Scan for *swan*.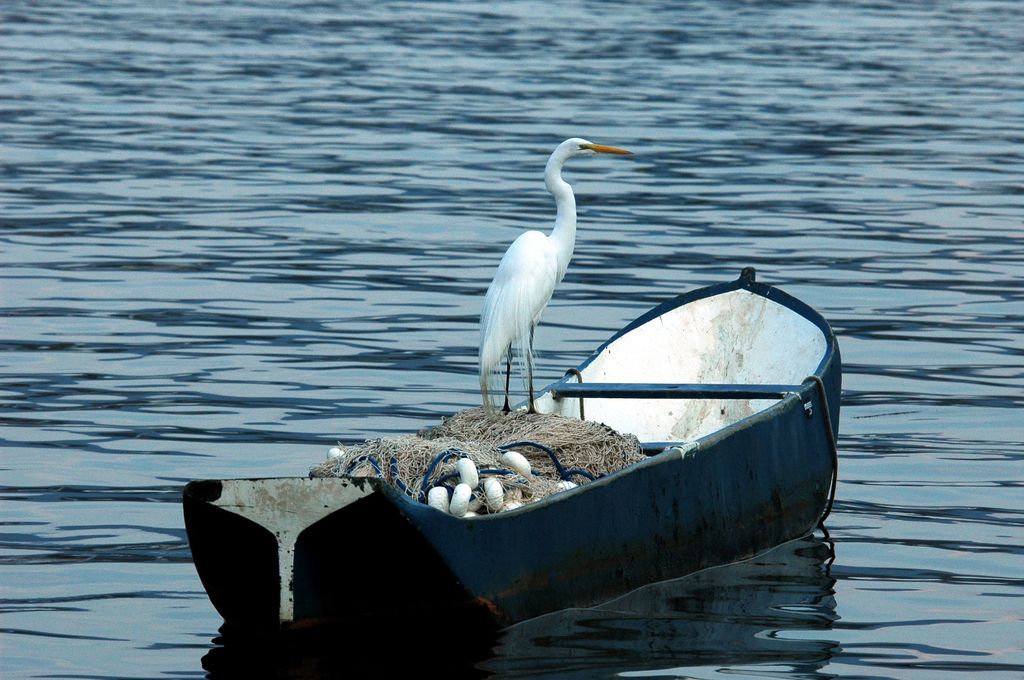
Scan result: select_region(480, 131, 682, 453).
